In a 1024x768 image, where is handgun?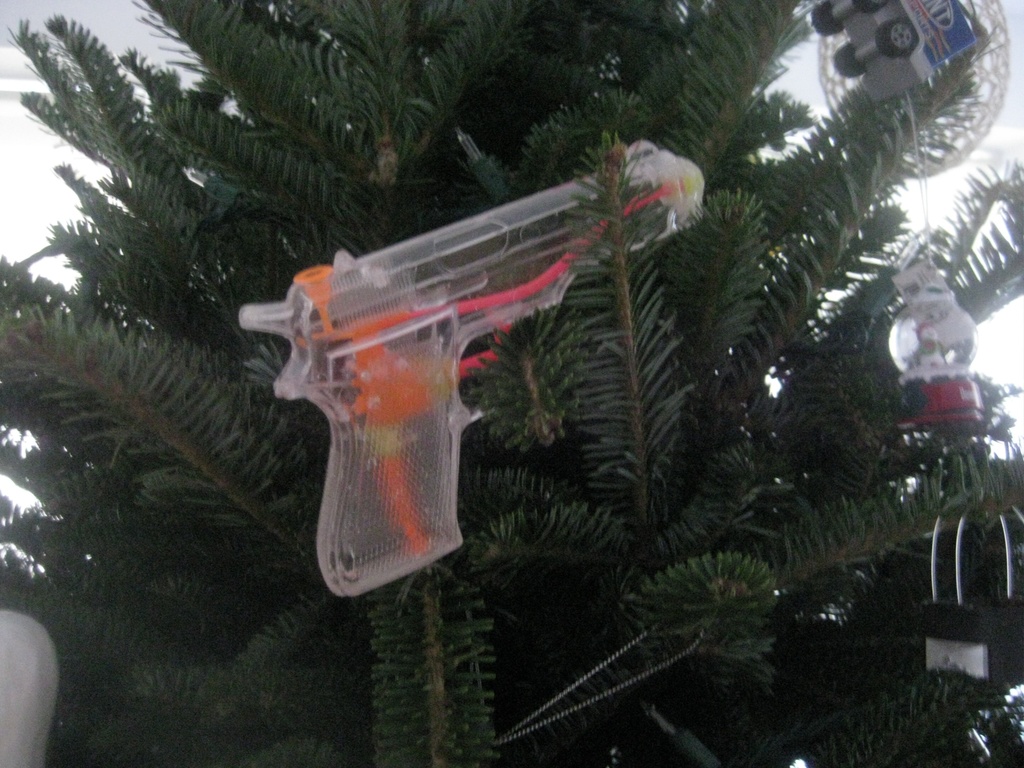
<region>240, 138, 706, 597</region>.
